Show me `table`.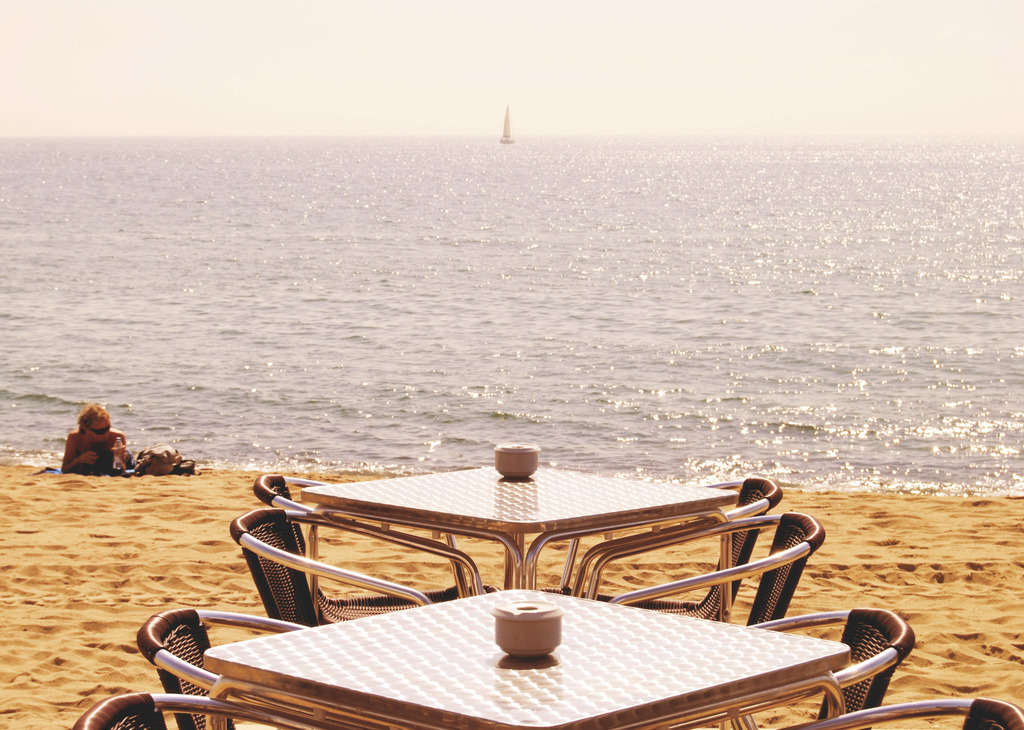
`table` is here: box(299, 459, 735, 585).
